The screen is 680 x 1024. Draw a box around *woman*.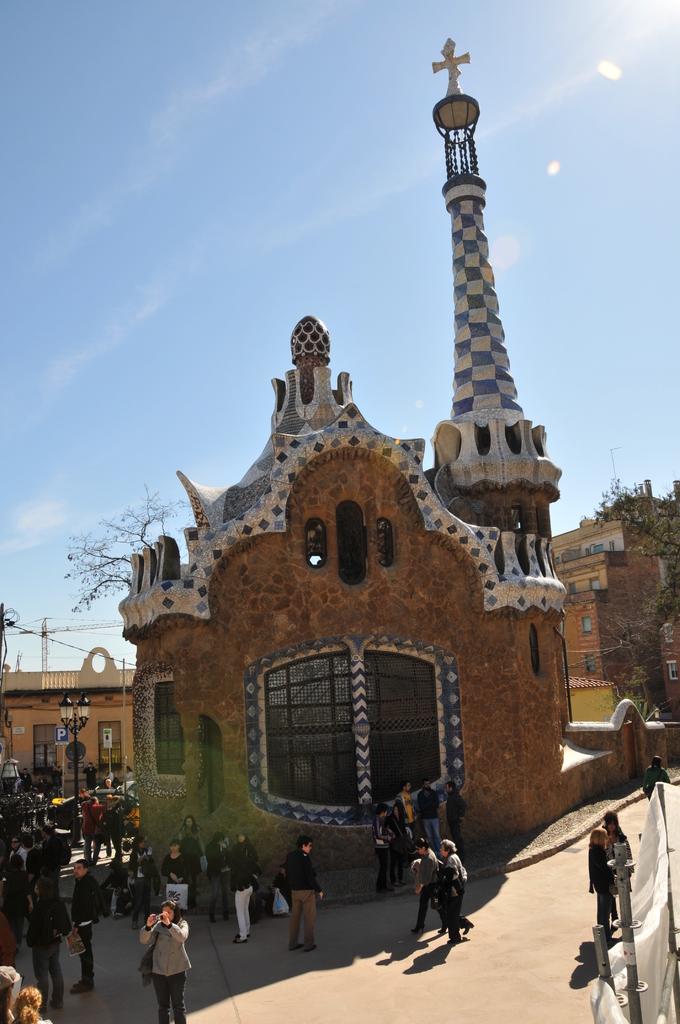
{"left": 8, "top": 836, "right": 26, "bottom": 870}.
